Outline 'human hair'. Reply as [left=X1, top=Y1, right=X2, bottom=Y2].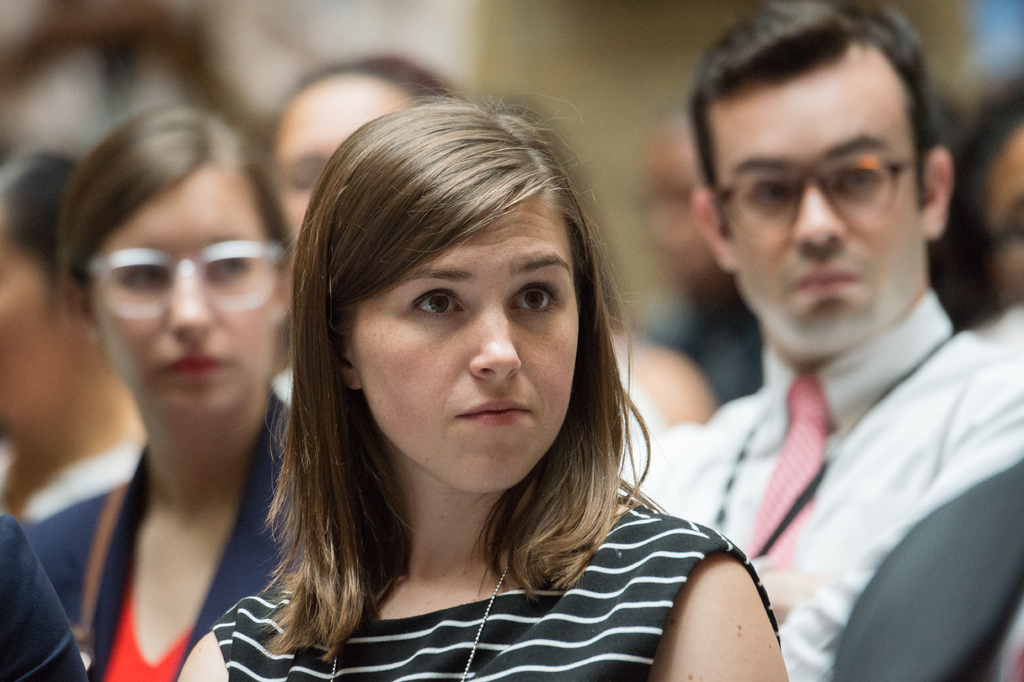
[left=687, top=0, right=942, bottom=238].
